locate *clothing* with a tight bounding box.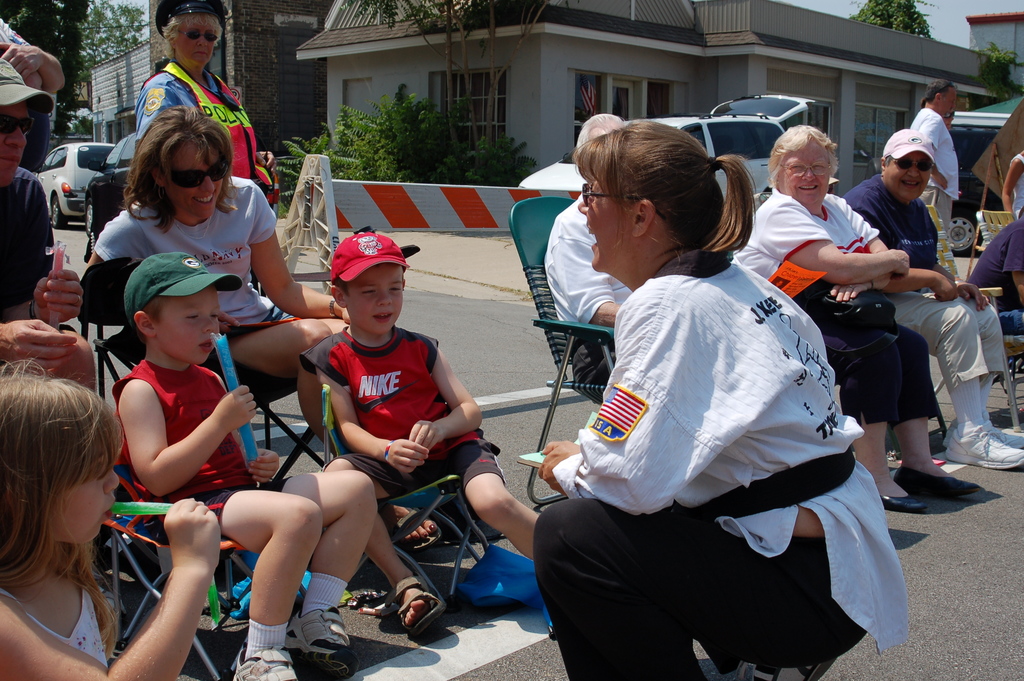
{"left": 968, "top": 211, "right": 1023, "bottom": 294}.
